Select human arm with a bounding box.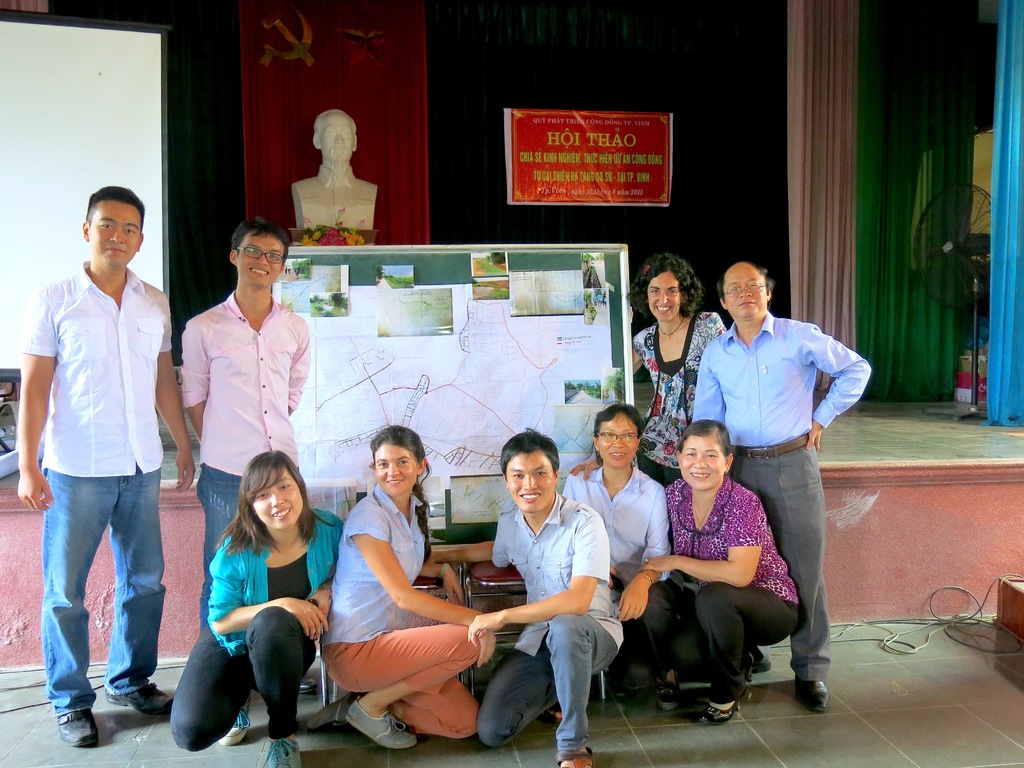
<bbox>564, 458, 602, 479</bbox>.
